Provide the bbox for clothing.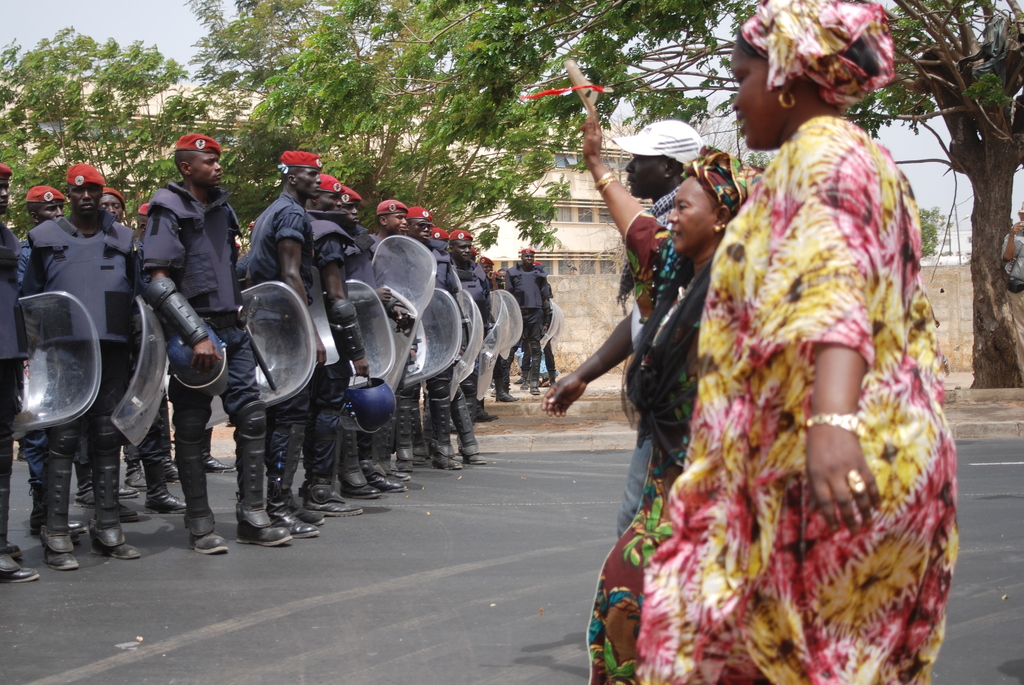
[x1=580, y1=148, x2=766, y2=654].
